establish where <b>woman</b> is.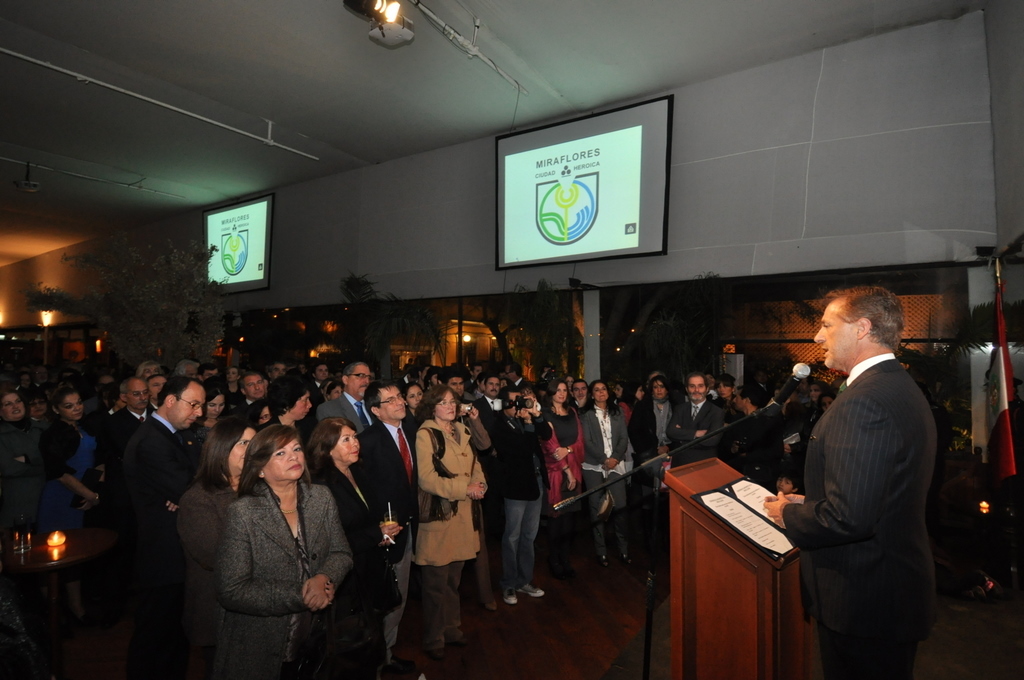
Established at [left=220, top=366, right=240, bottom=400].
